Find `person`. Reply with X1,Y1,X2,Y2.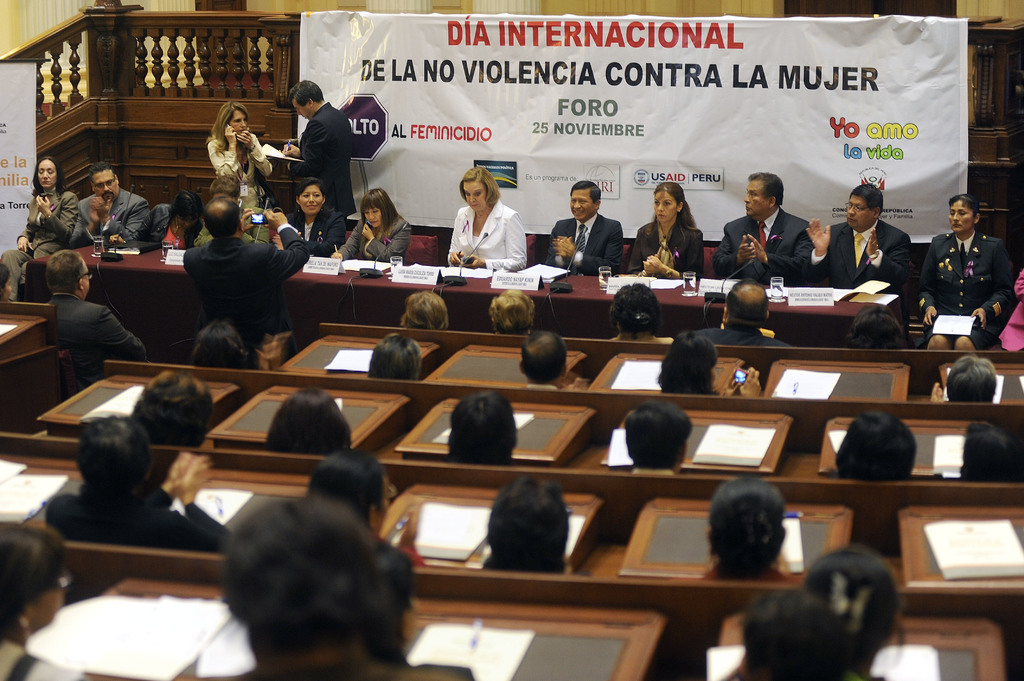
842,301,908,351.
